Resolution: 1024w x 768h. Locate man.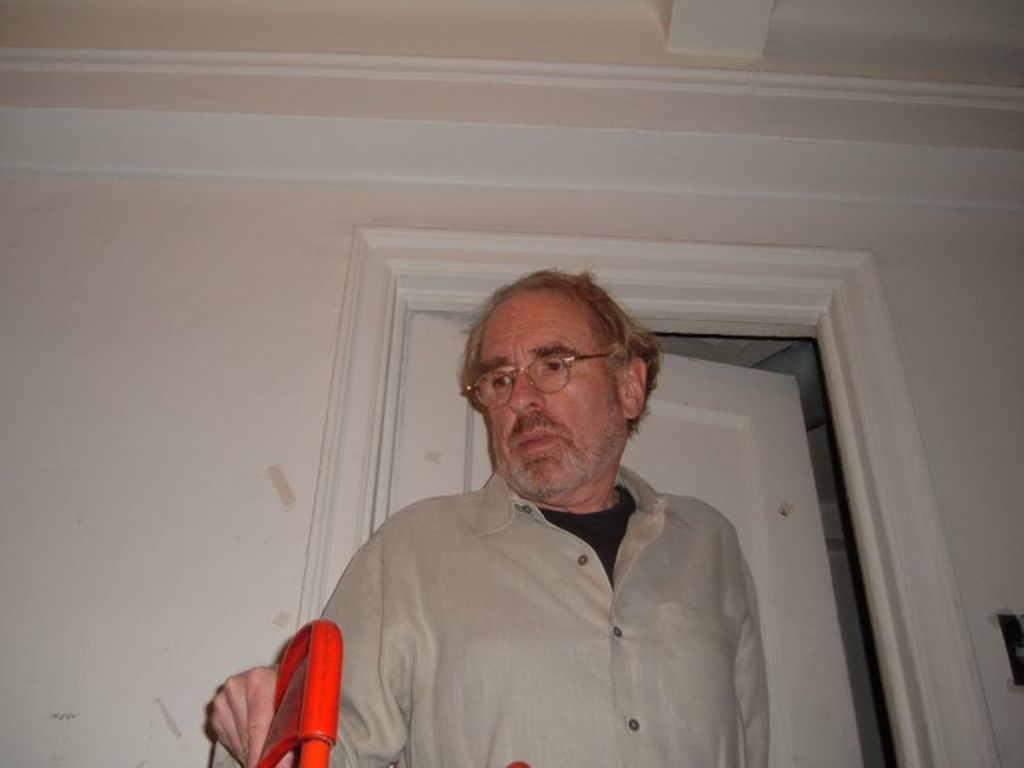
311, 262, 767, 735.
